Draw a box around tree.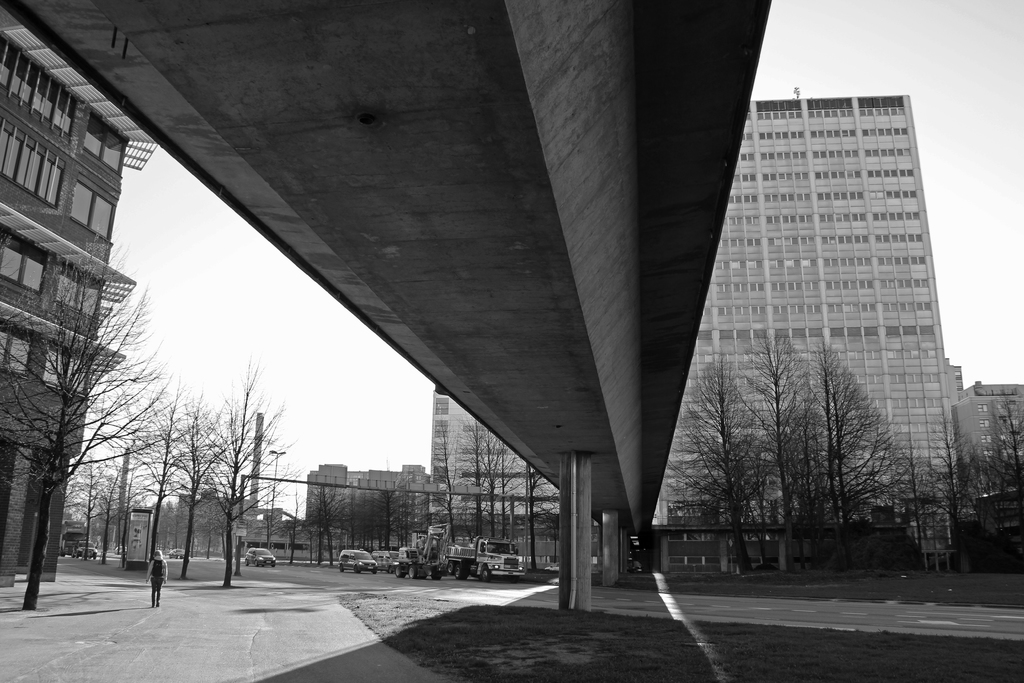
bbox=[13, 205, 175, 599].
